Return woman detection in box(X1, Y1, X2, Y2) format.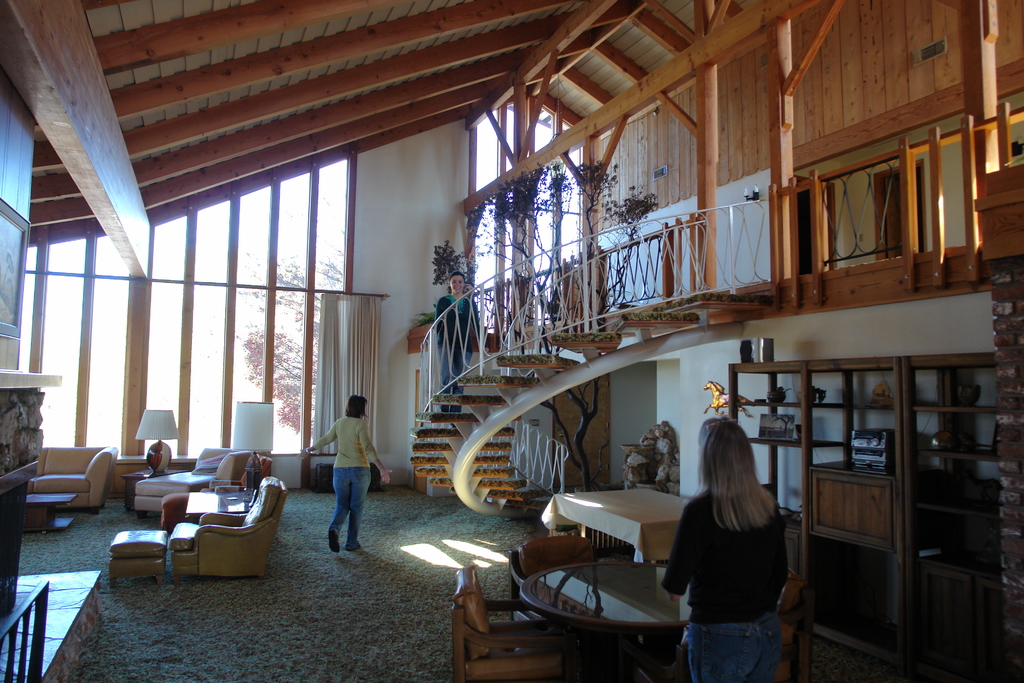
box(675, 412, 808, 682).
